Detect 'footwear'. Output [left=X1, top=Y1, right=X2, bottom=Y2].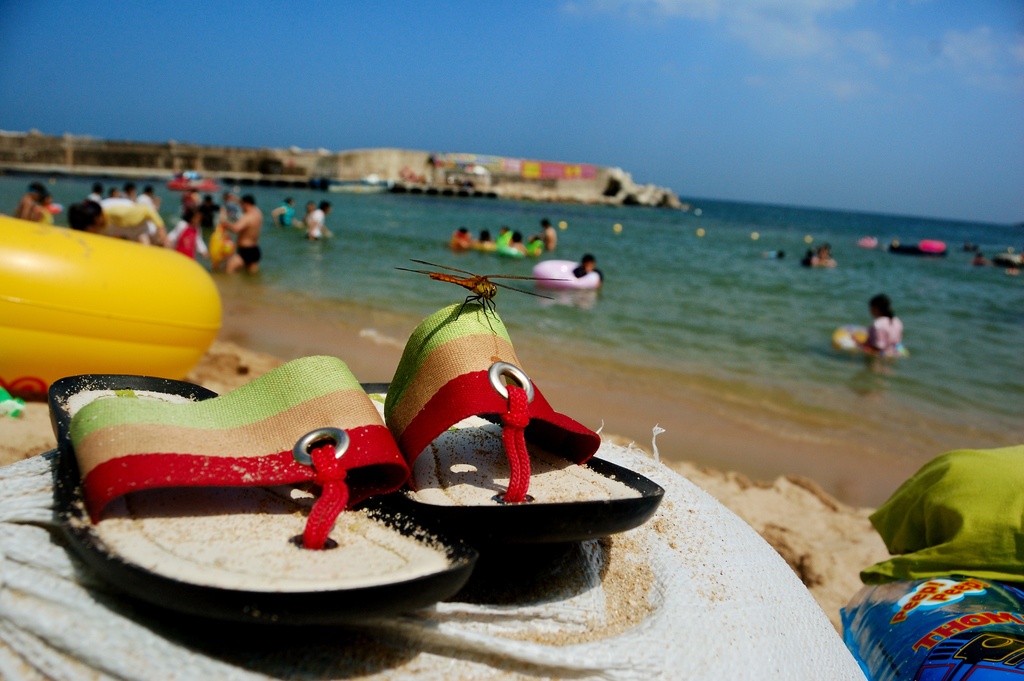
[left=381, top=286, right=664, bottom=565].
